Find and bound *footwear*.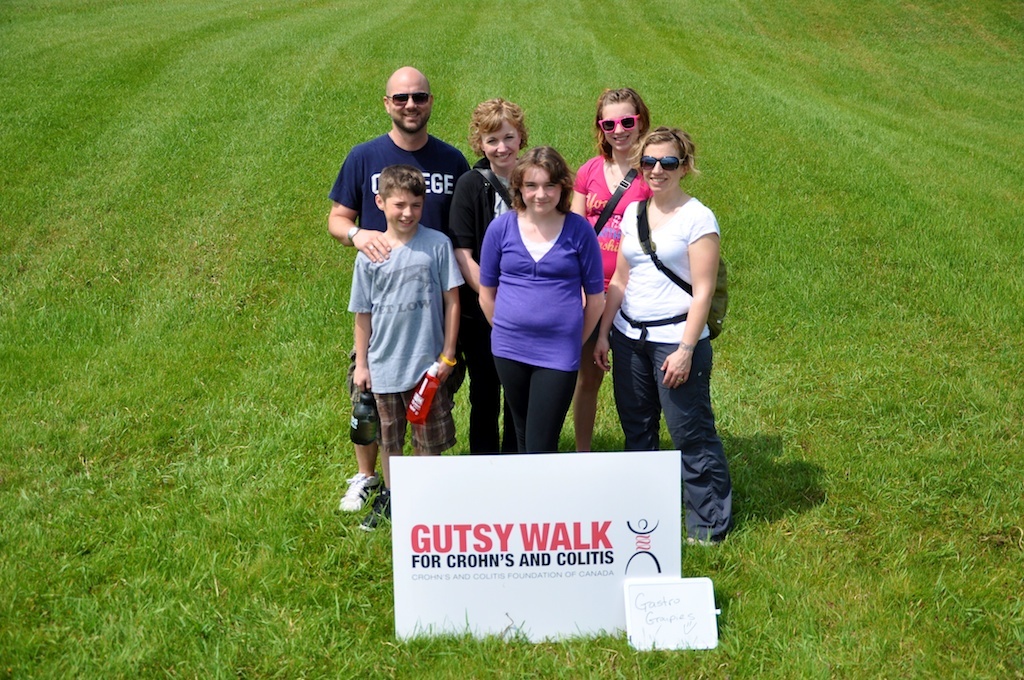
Bound: Rect(356, 484, 394, 534).
